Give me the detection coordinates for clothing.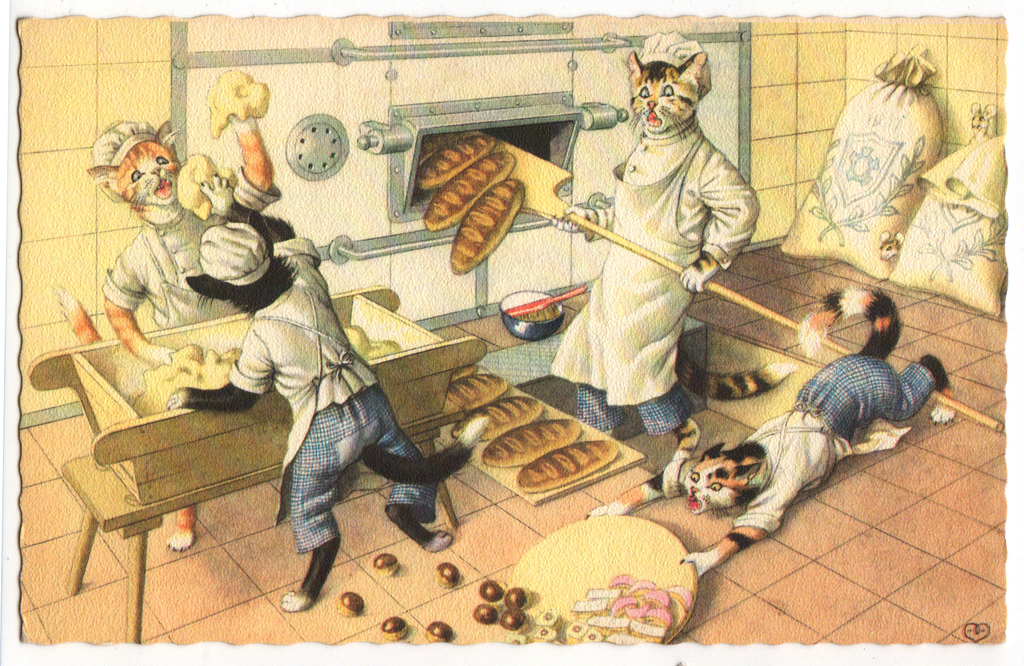
locate(227, 238, 441, 555).
